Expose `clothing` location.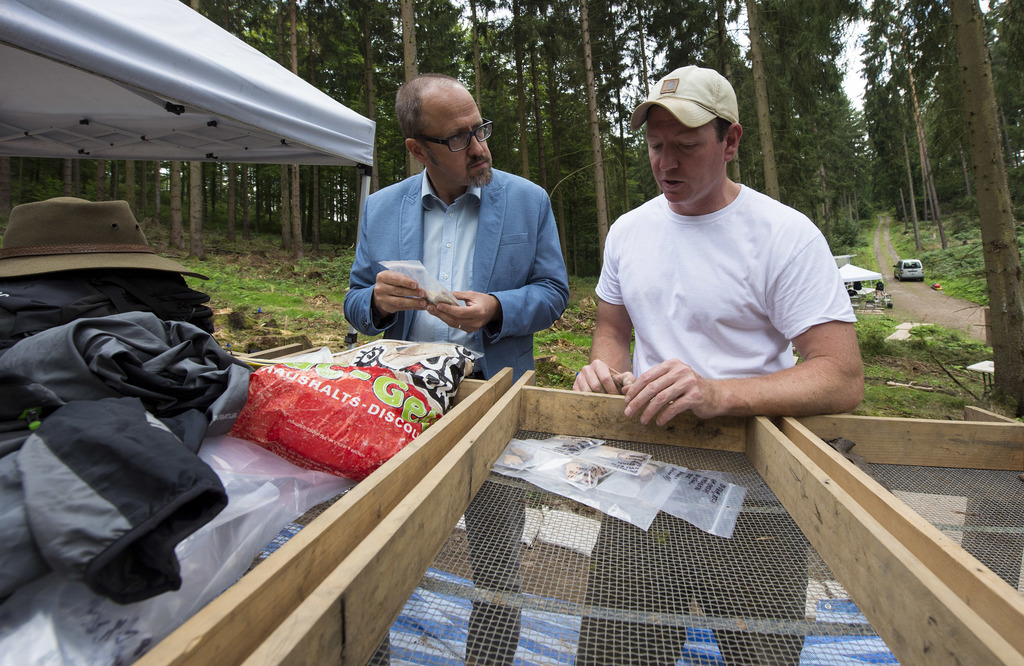
Exposed at bbox=[558, 195, 870, 662].
